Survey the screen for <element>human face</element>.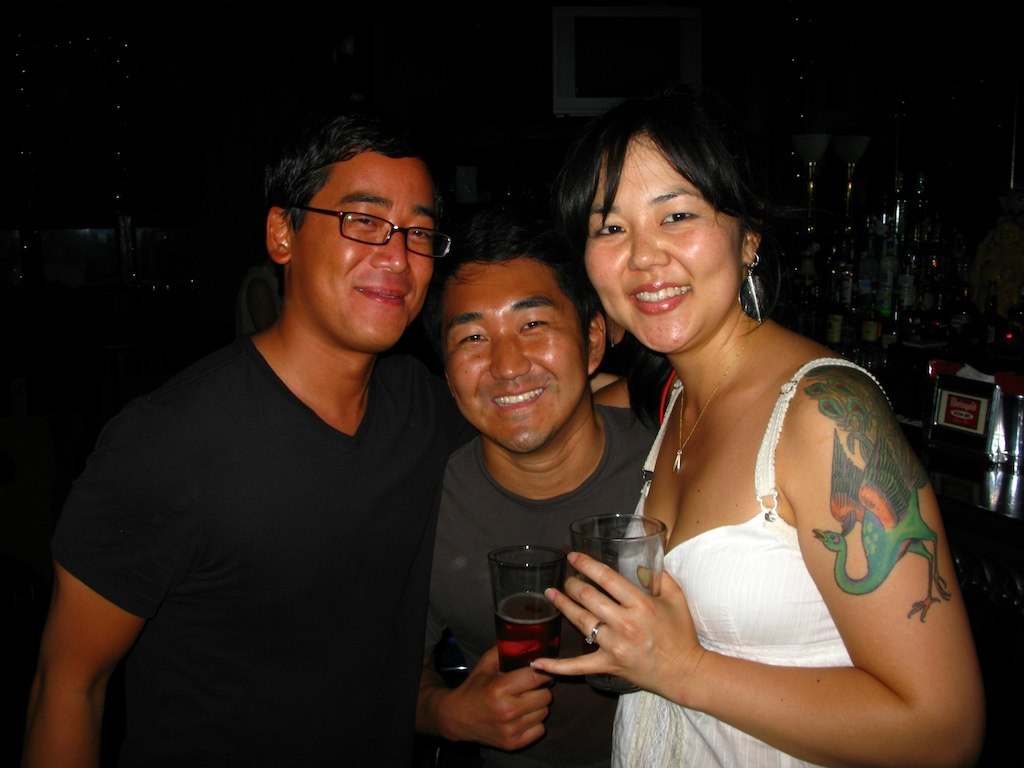
Survey found: [446, 259, 587, 455].
